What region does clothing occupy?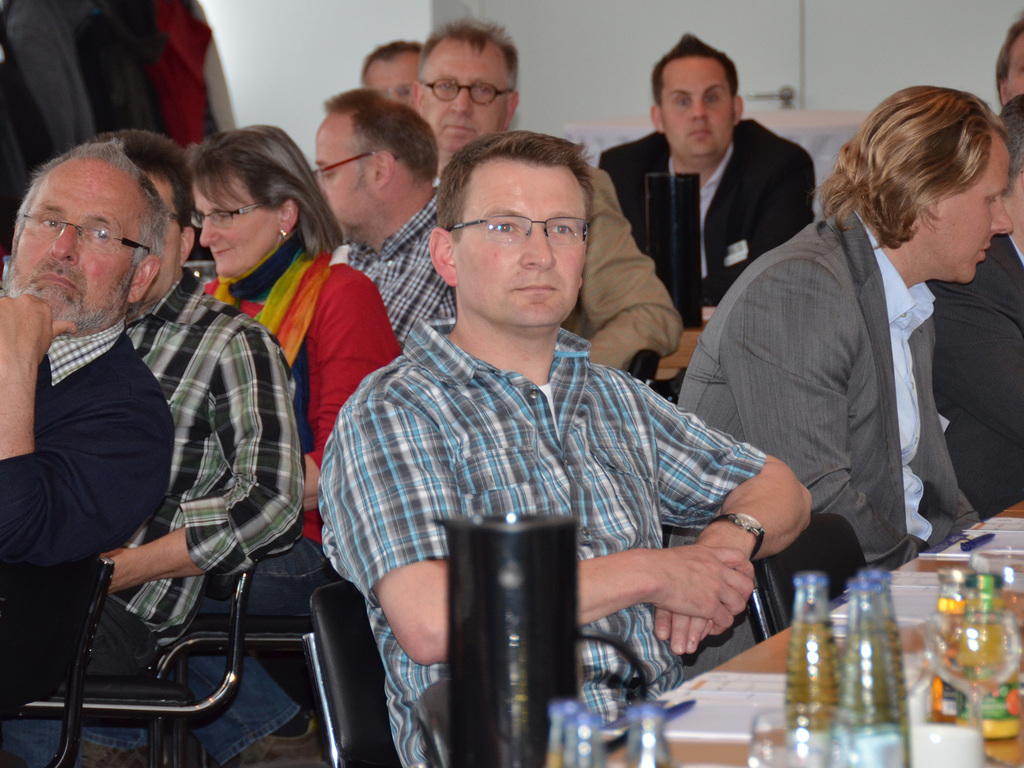
crop(91, 267, 312, 691).
